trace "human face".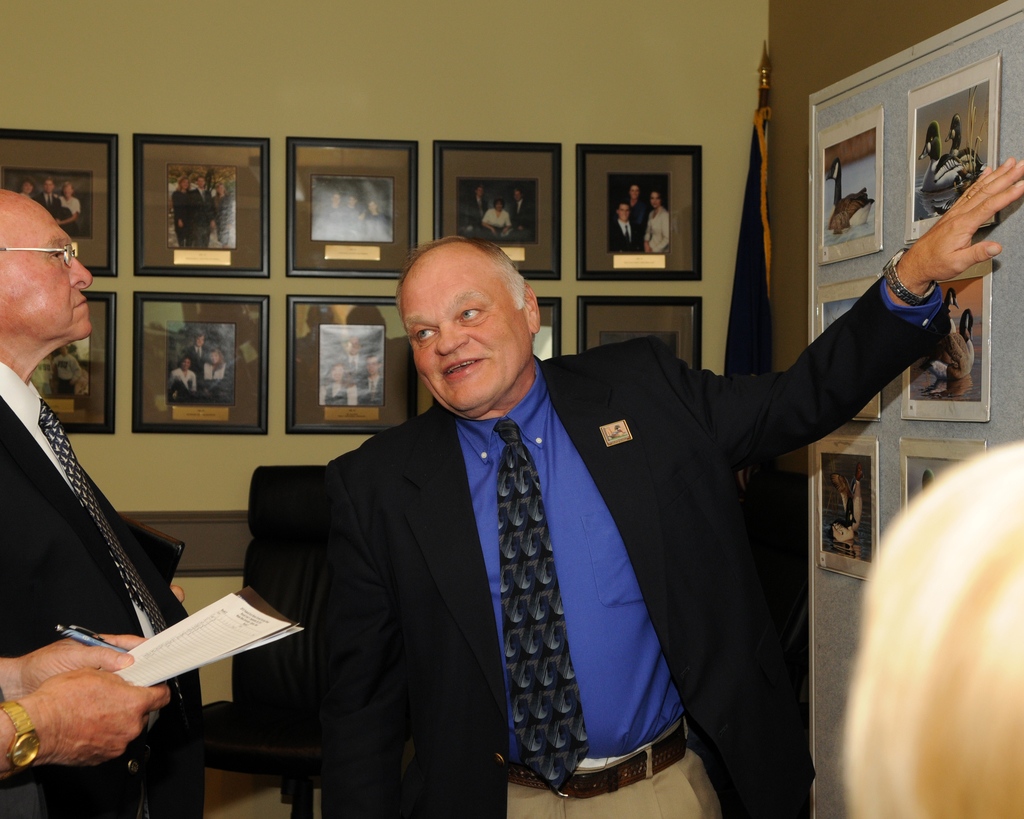
Traced to [left=368, top=358, right=379, bottom=378].
